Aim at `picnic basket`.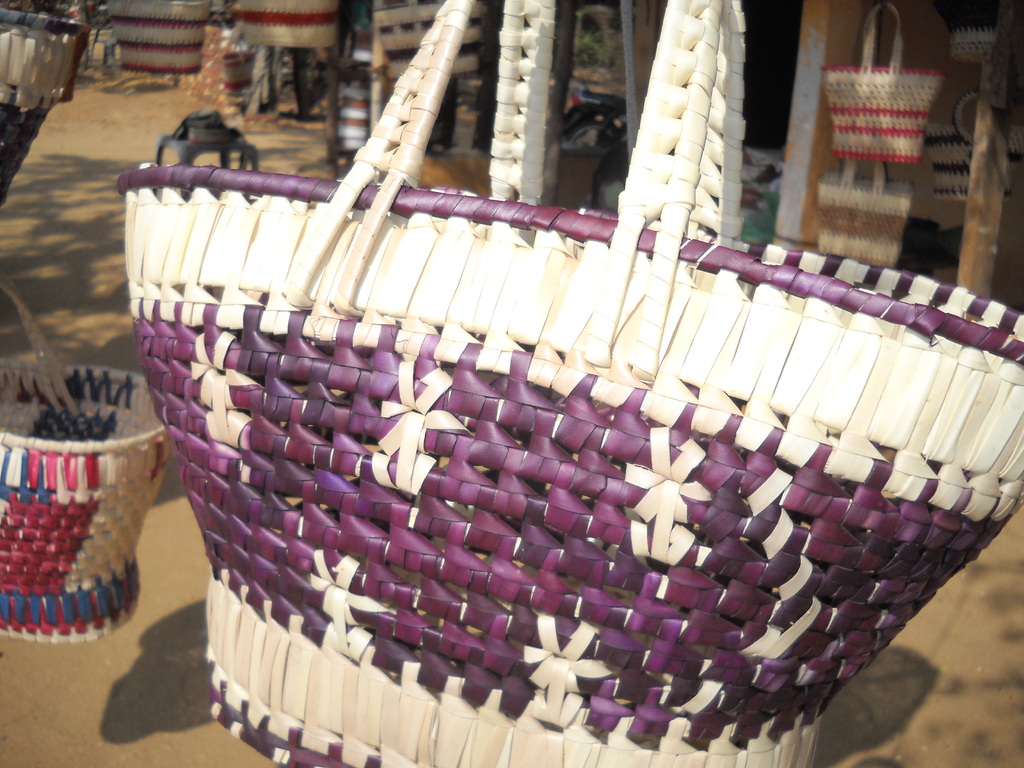
Aimed at <bbox>372, 1, 478, 82</bbox>.
